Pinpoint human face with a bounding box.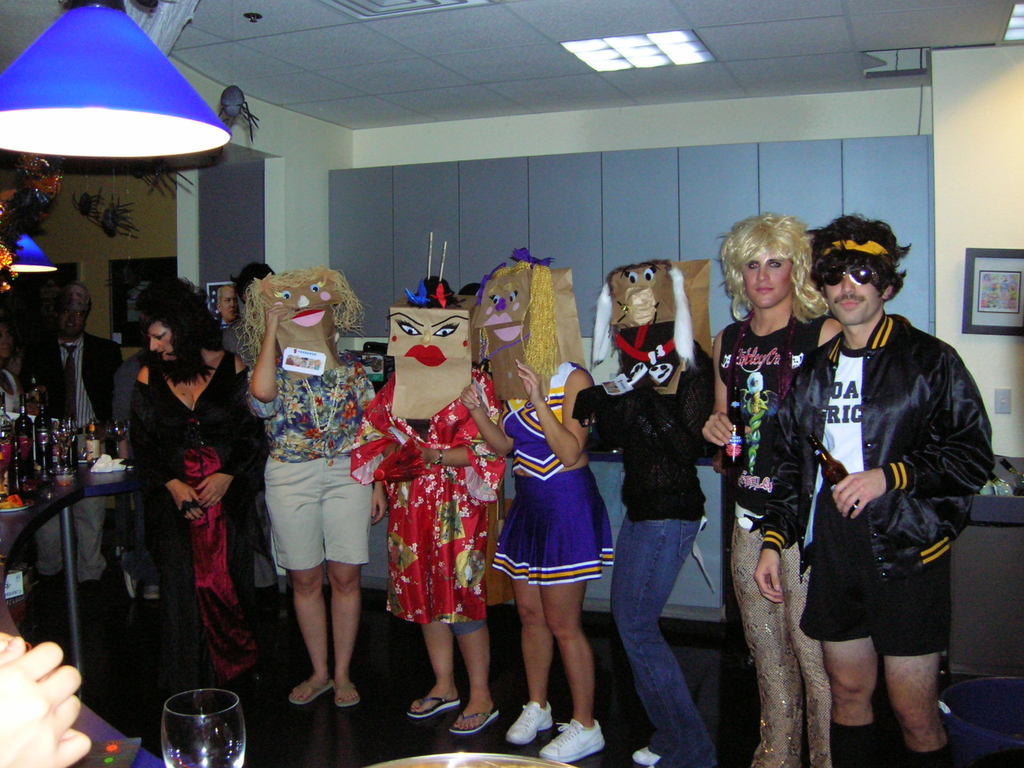
l=57, t=282, r=92, b=308.
